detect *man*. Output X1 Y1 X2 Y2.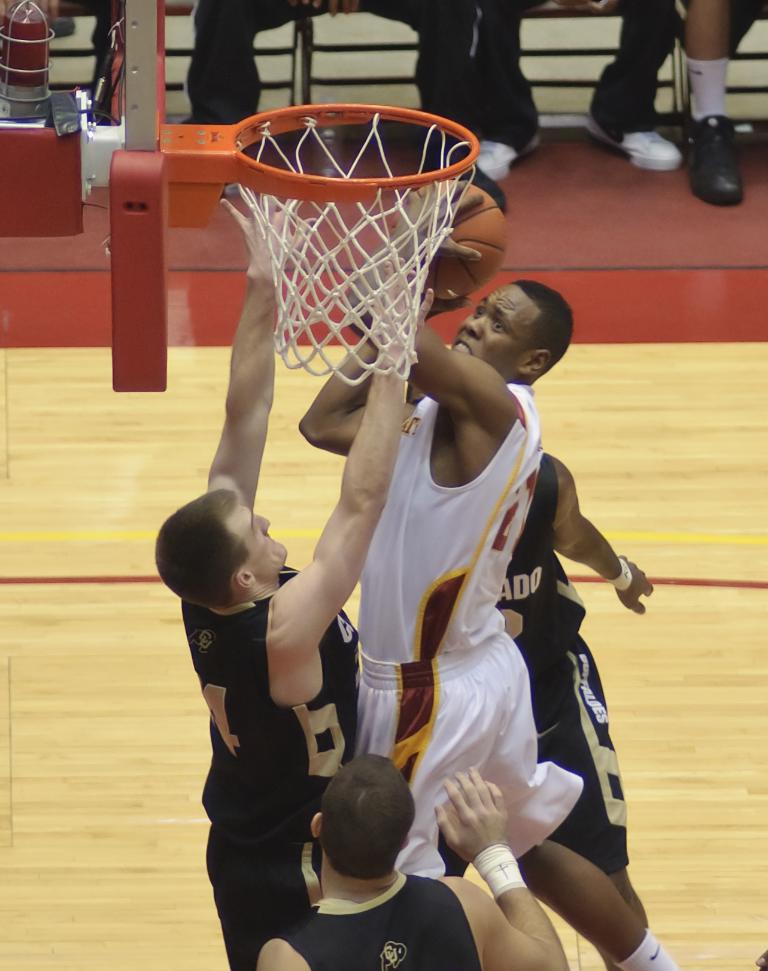
192 0 460 129.
